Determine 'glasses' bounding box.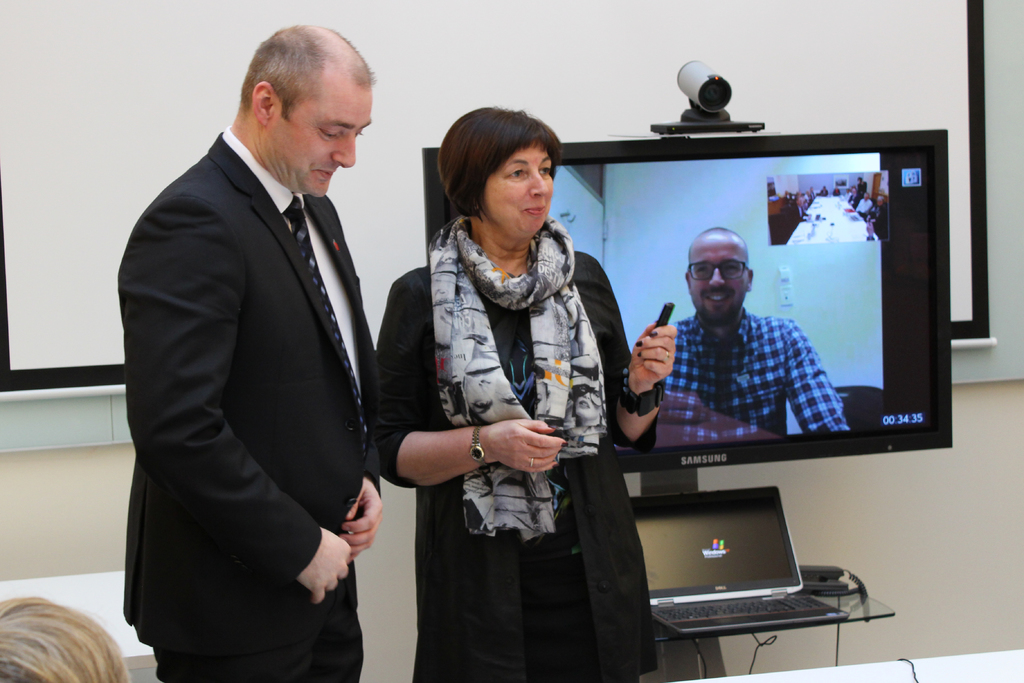
Determined: box=[688, 256, 751, 281].
